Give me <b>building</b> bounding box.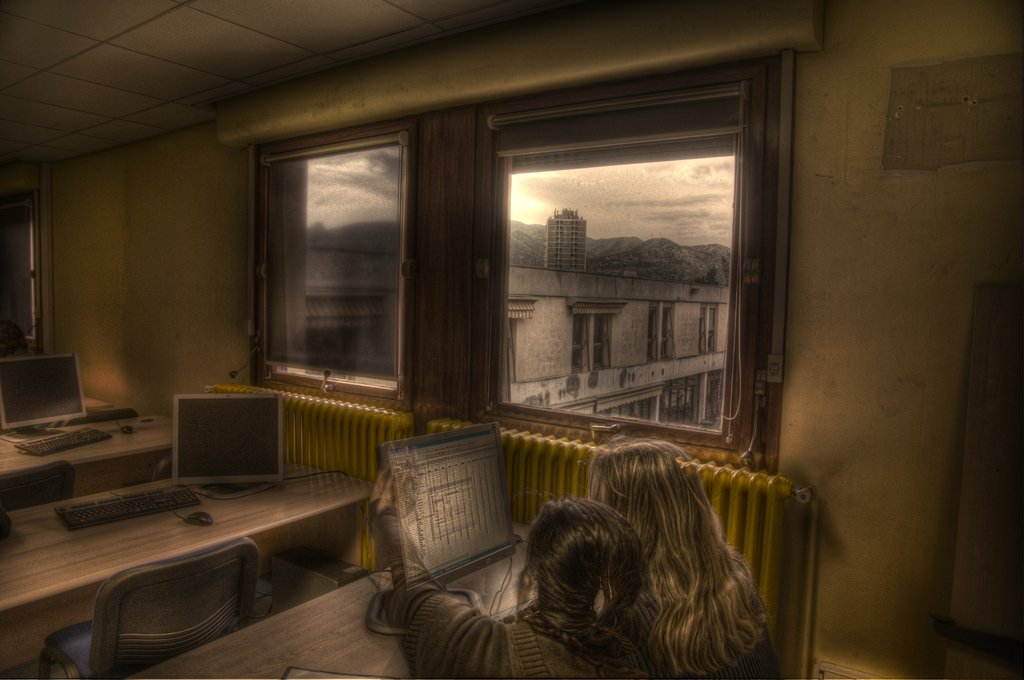
0 0 1023 679.
